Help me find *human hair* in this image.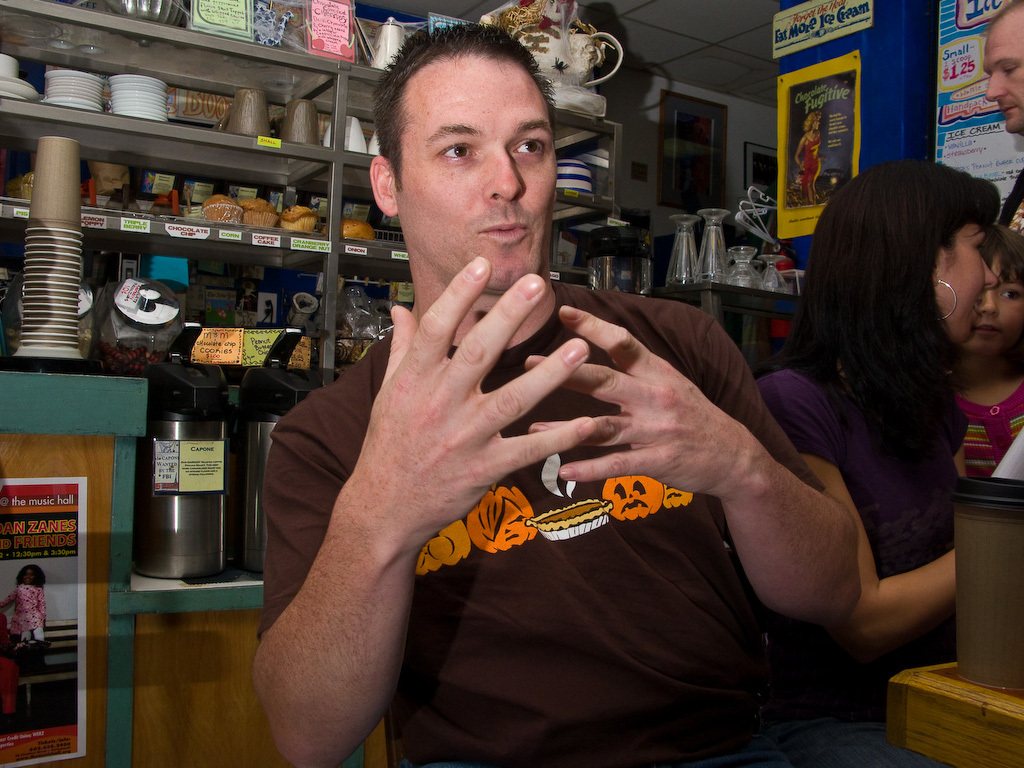
Found it: bbox(977, 222, 1023, 292).
